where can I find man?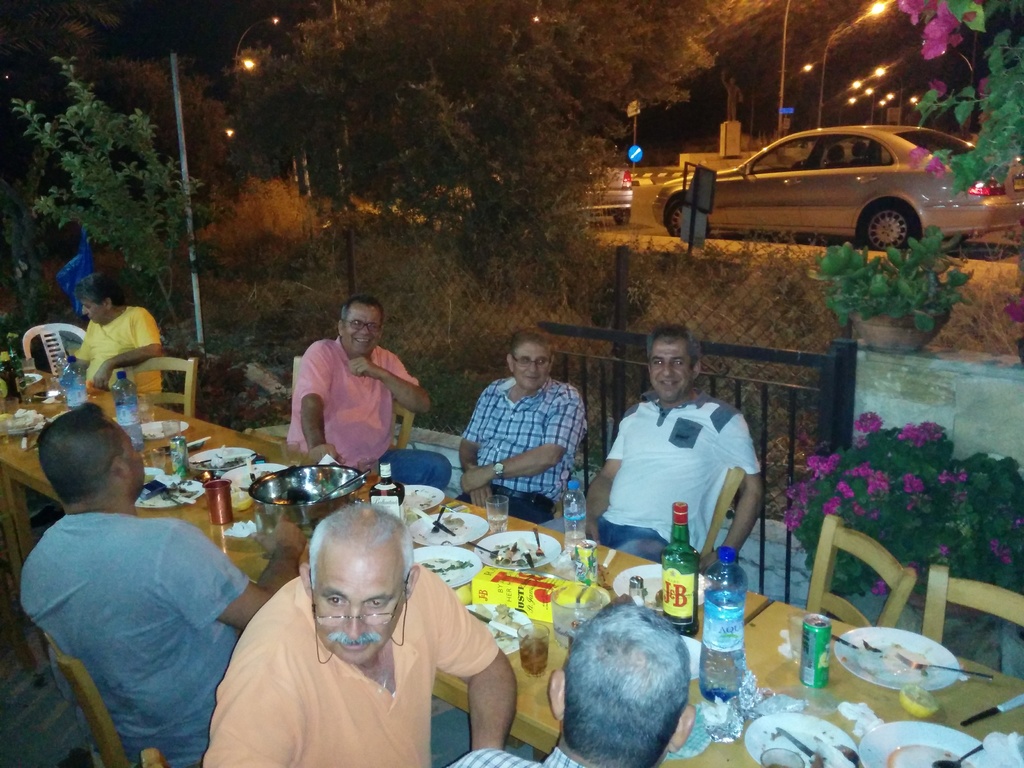
You can find it at <region>287, 299, 453, 496</region>.
